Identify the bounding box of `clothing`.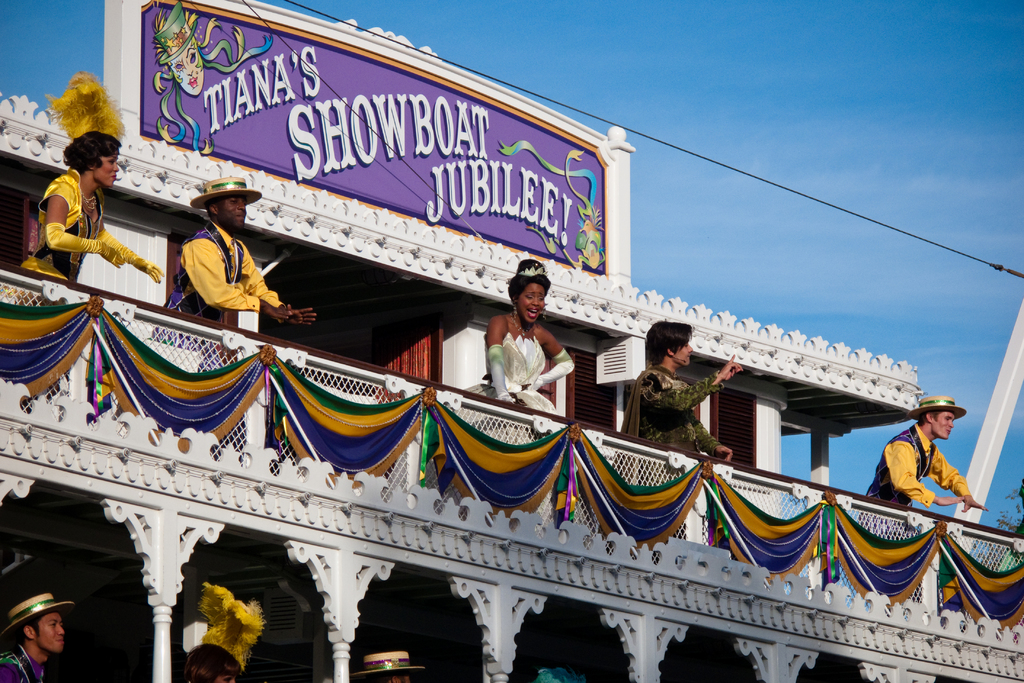
<box>0,646,44,682</box>.
